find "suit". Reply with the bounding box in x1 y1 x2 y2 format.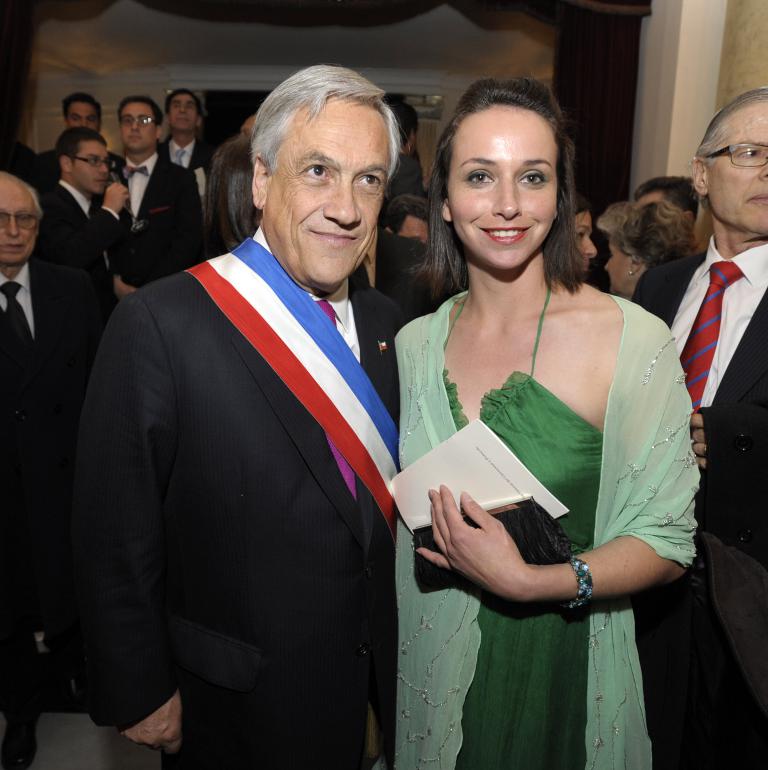
0 253 104 730.
